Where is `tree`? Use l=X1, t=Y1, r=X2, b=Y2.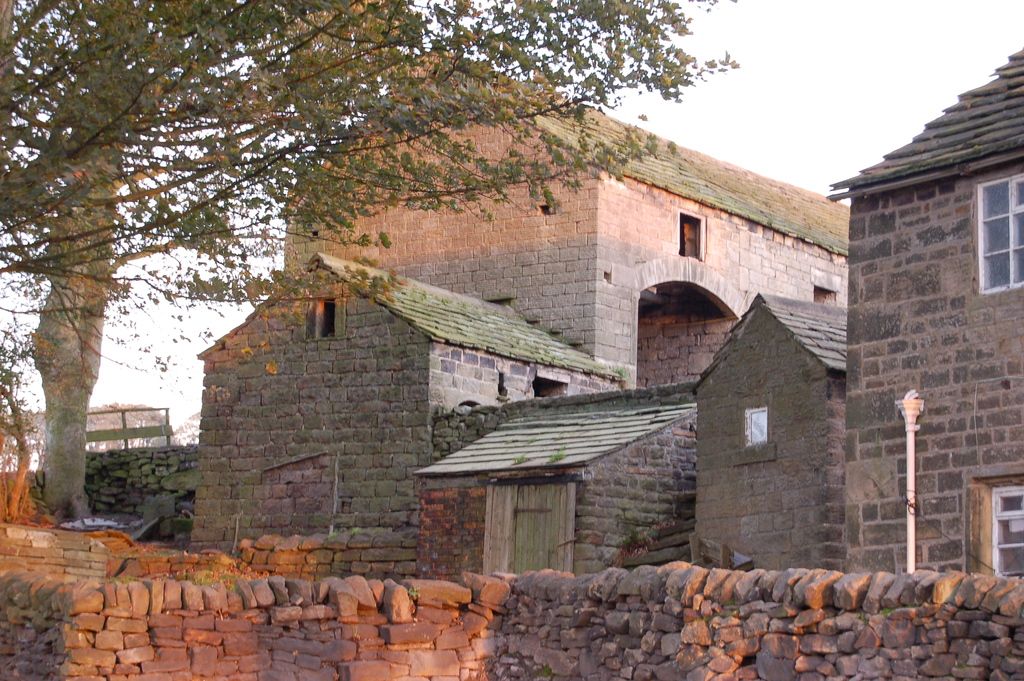
l=0, t=0, r=735, b=540.
